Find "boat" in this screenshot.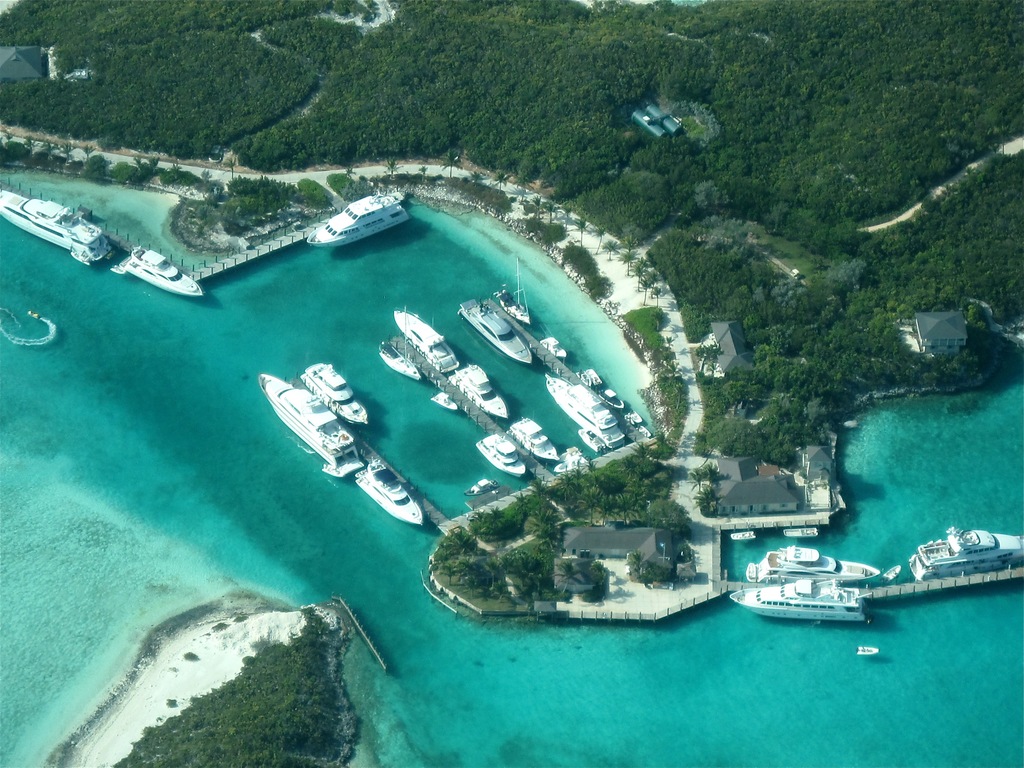
The bounding box for "boat" is x1=494 y1=250 x2=531 y2=328.
